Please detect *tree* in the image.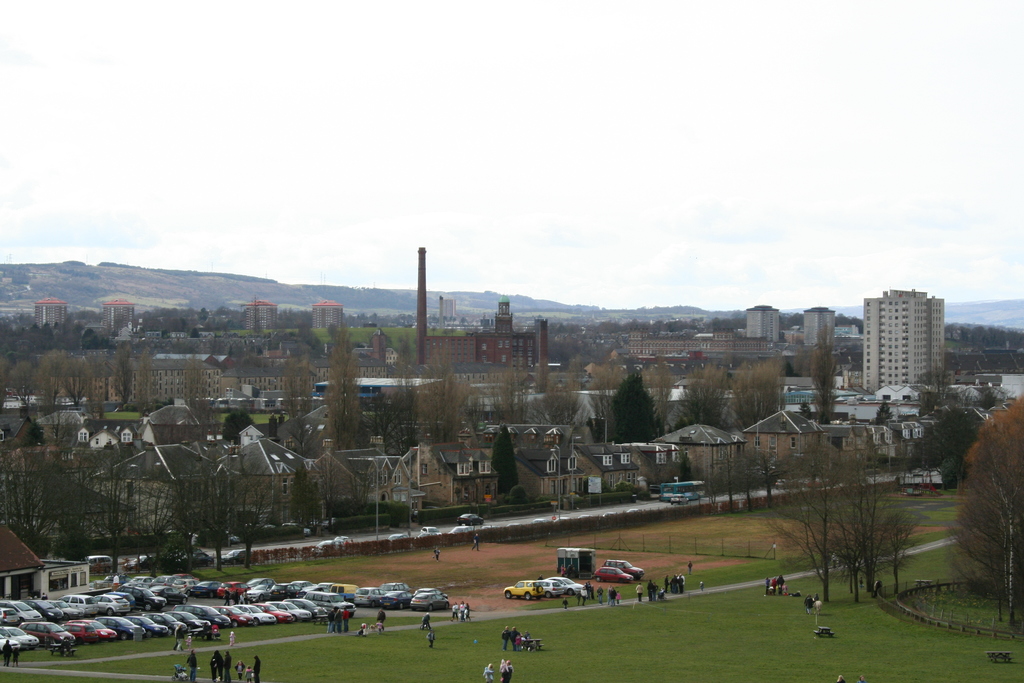
x1=709, y1=445, x2=753, y2=507.
